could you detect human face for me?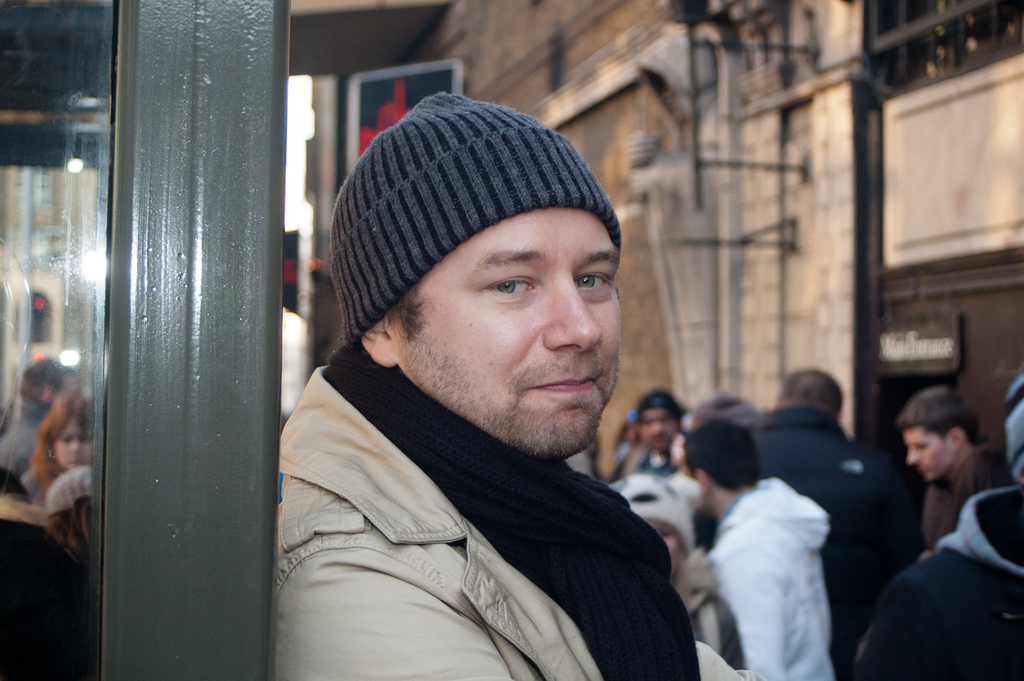
Detection result: locate(388, 206, 620, 459).
